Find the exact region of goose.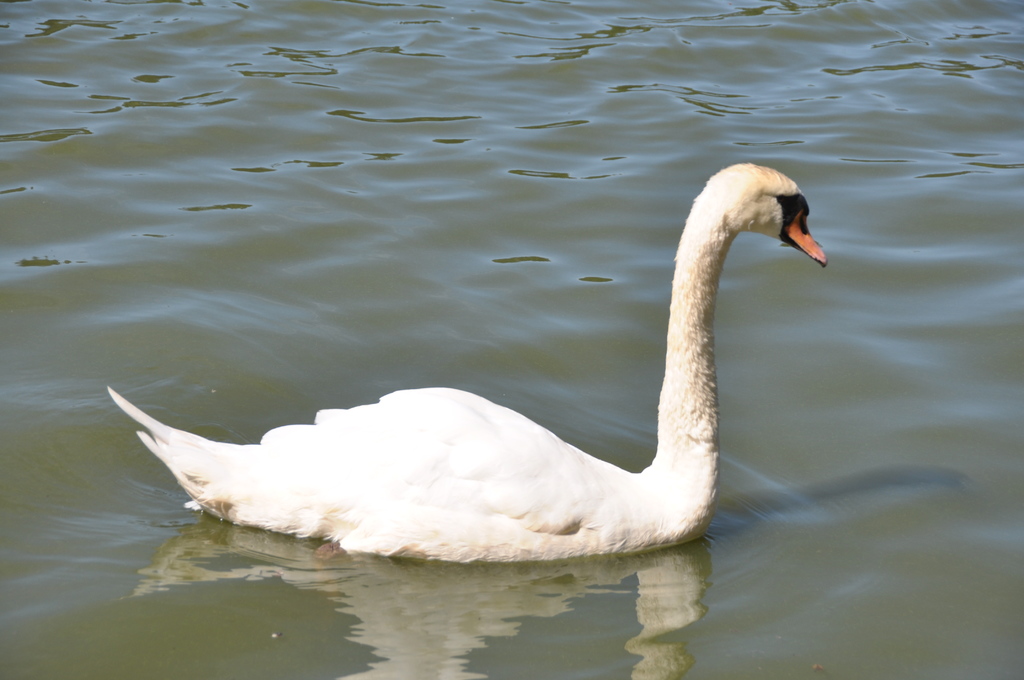
Exact region: 106,165,863,578.
